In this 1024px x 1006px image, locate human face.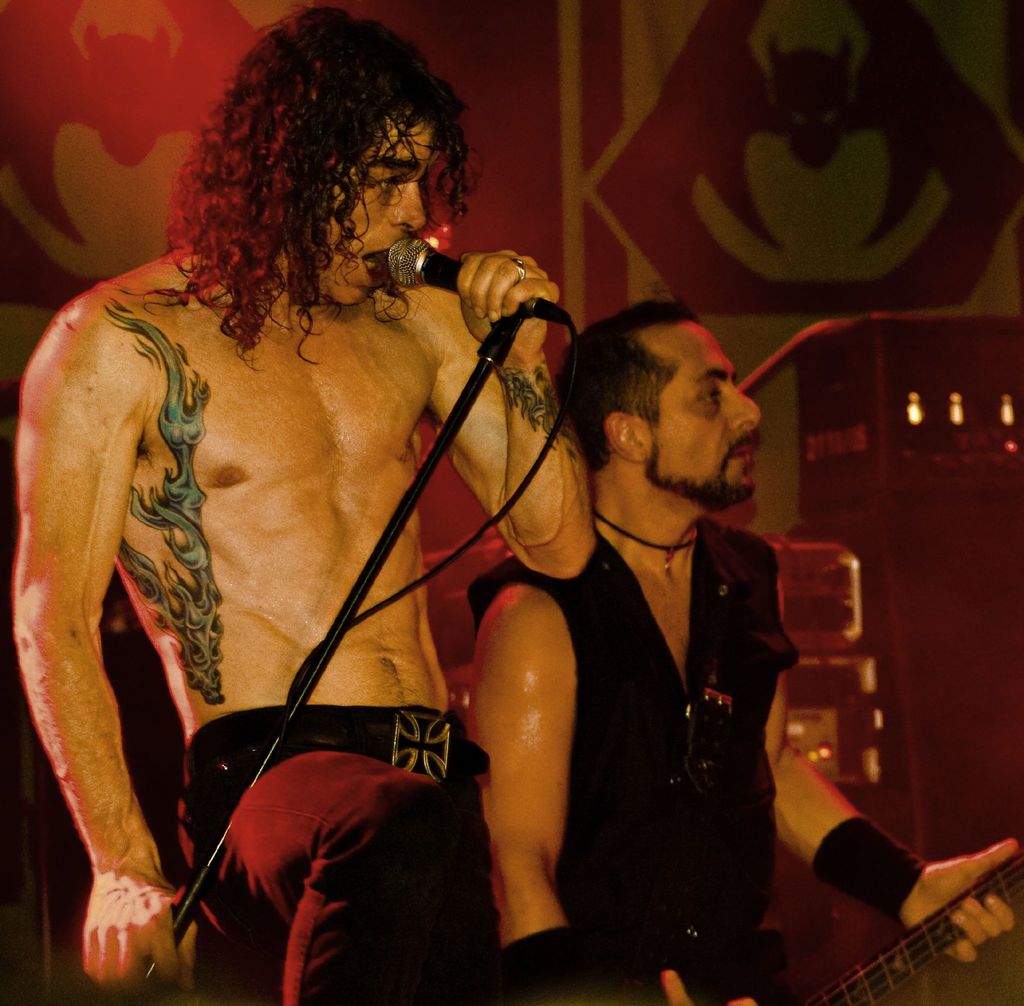
Bounding box: (326,110,436,310).
